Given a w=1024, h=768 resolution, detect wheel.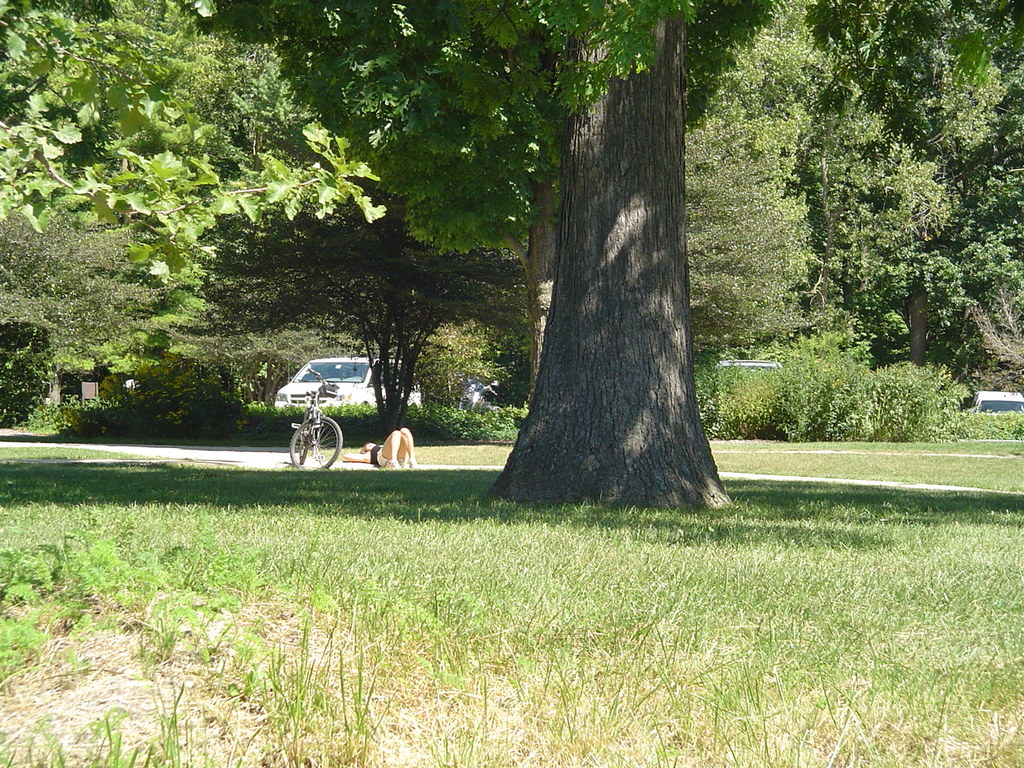
(288, 408, 342, 470).
